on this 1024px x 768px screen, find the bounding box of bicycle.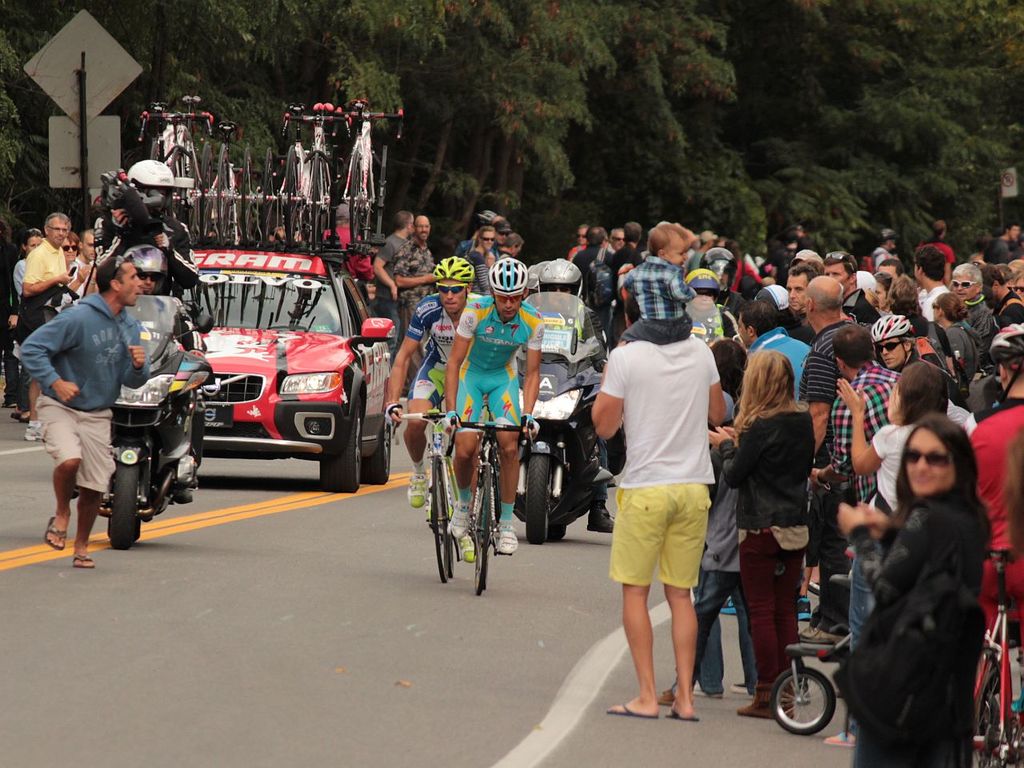
Bounding box: bbox=[131, 91, 221, 233].
